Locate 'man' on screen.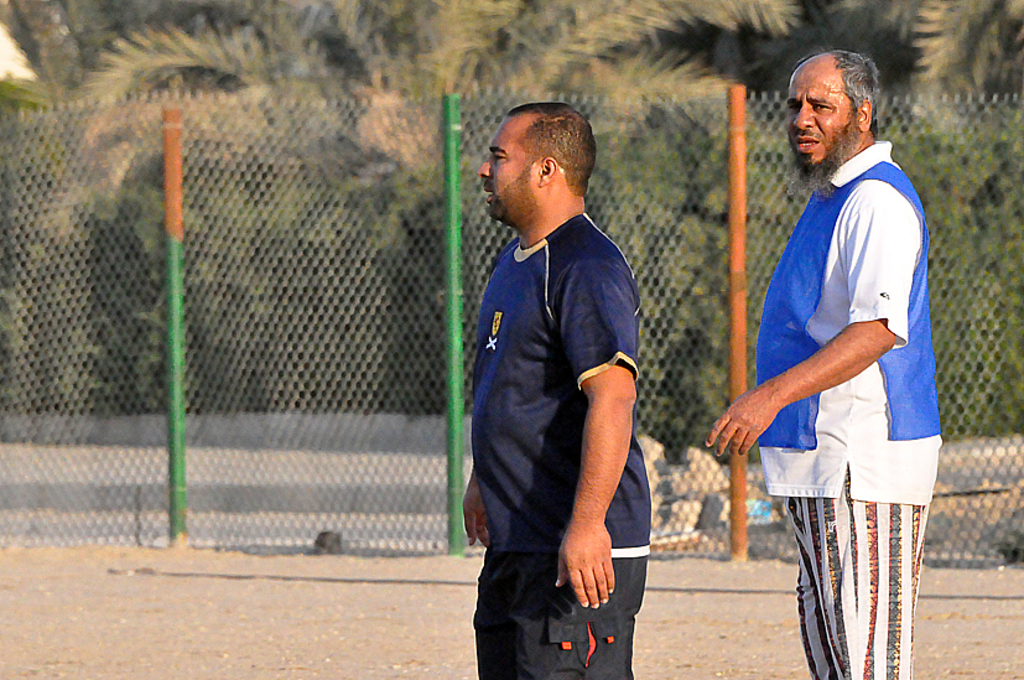
On screen at 706 36 942 679.
